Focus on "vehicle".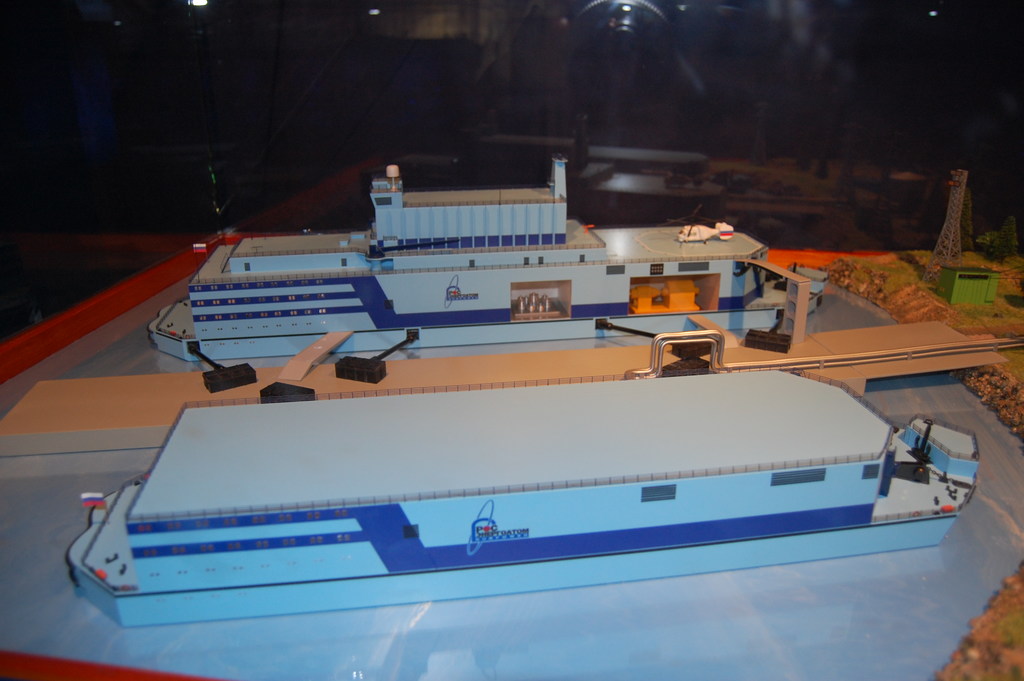
Focused at [left=78, top=365, right=1012, bottom=591].
